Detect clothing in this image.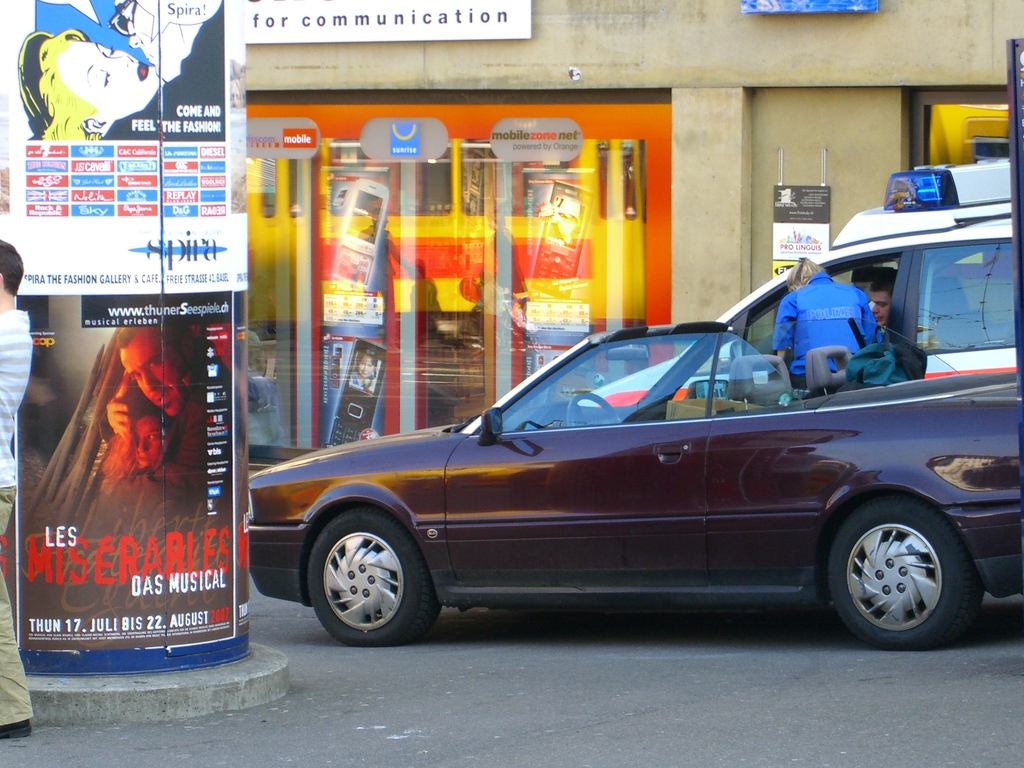
Detection: Rect(0, 484, 40, 728).
